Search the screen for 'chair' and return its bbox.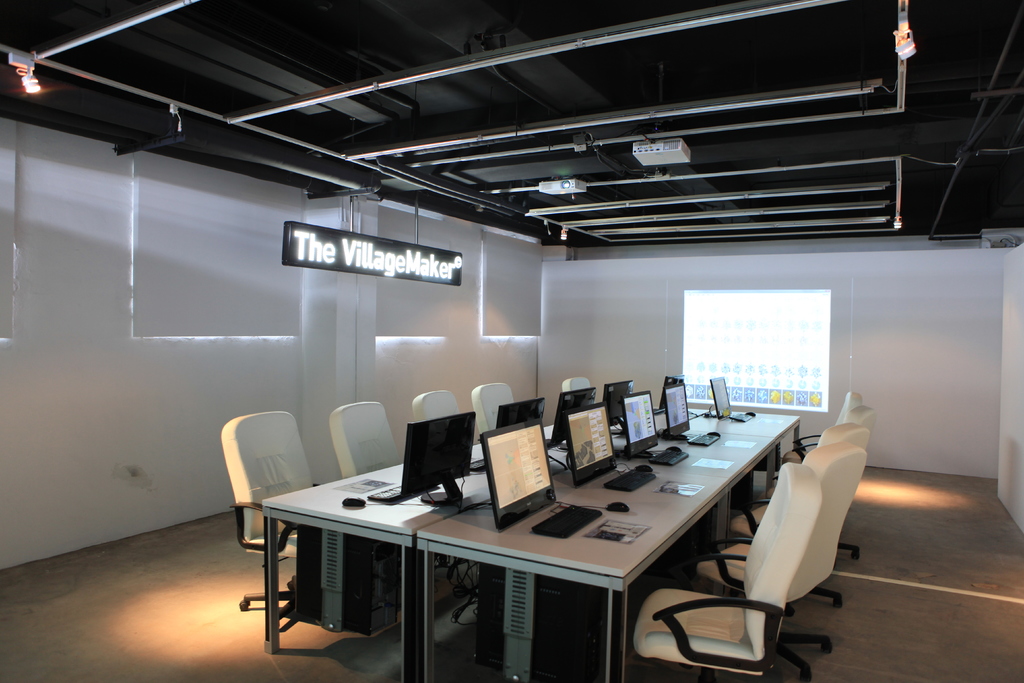
Found: rect(628, 461, 827, 682).
